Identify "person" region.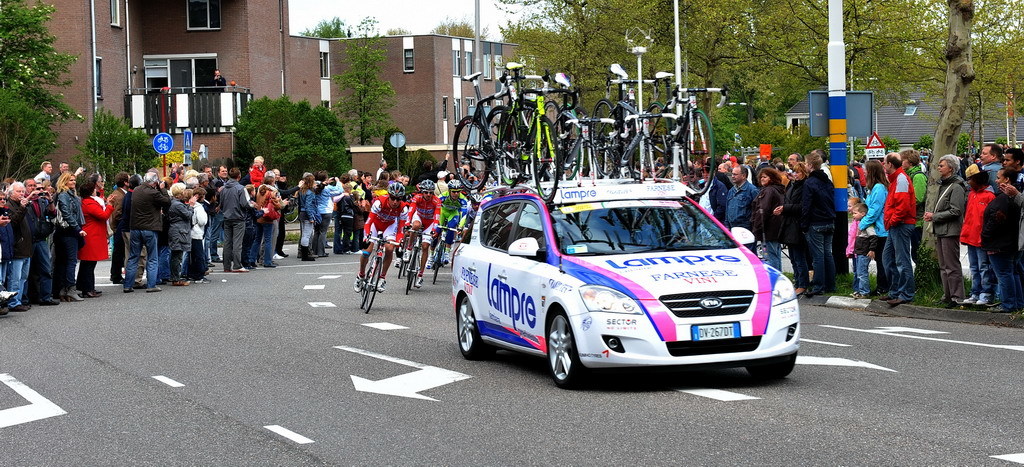
Region: [x1=438, y1=175, x2=465, y2=271].
